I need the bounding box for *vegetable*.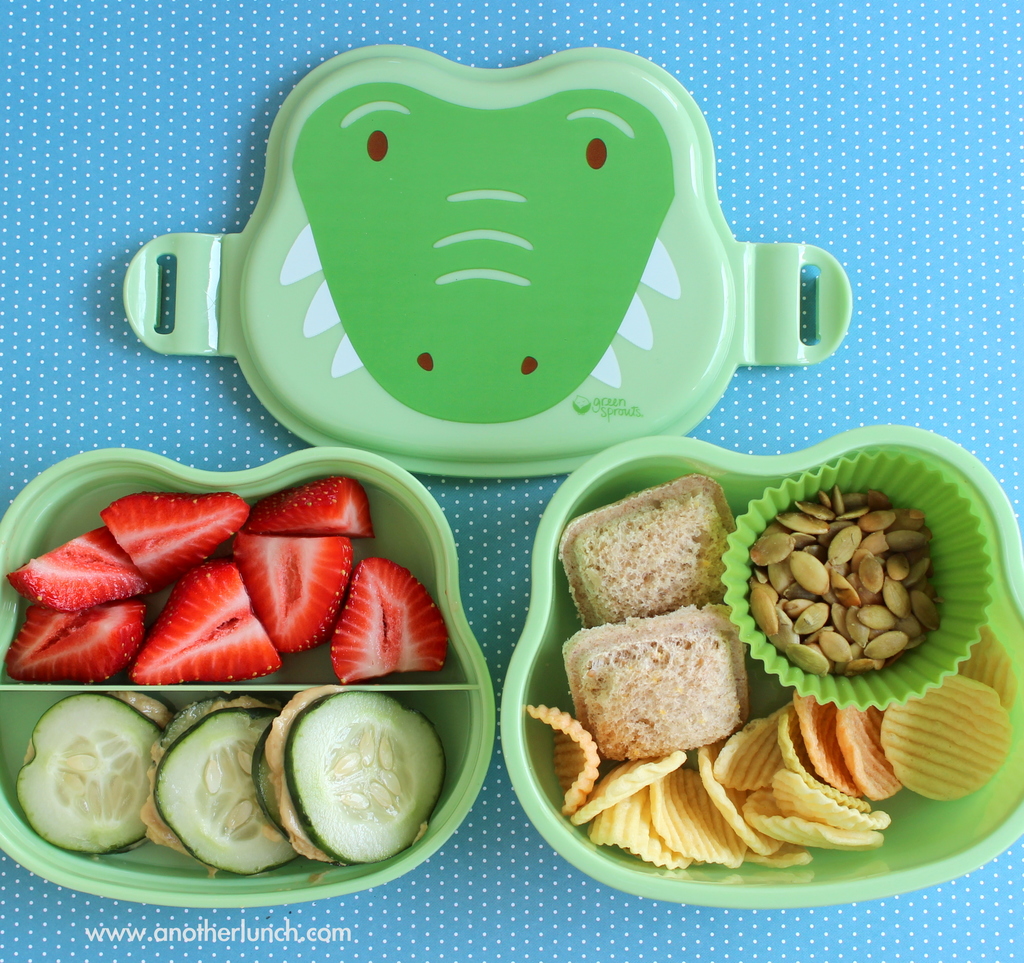
Here it is: 254, 700, 462, 877.
